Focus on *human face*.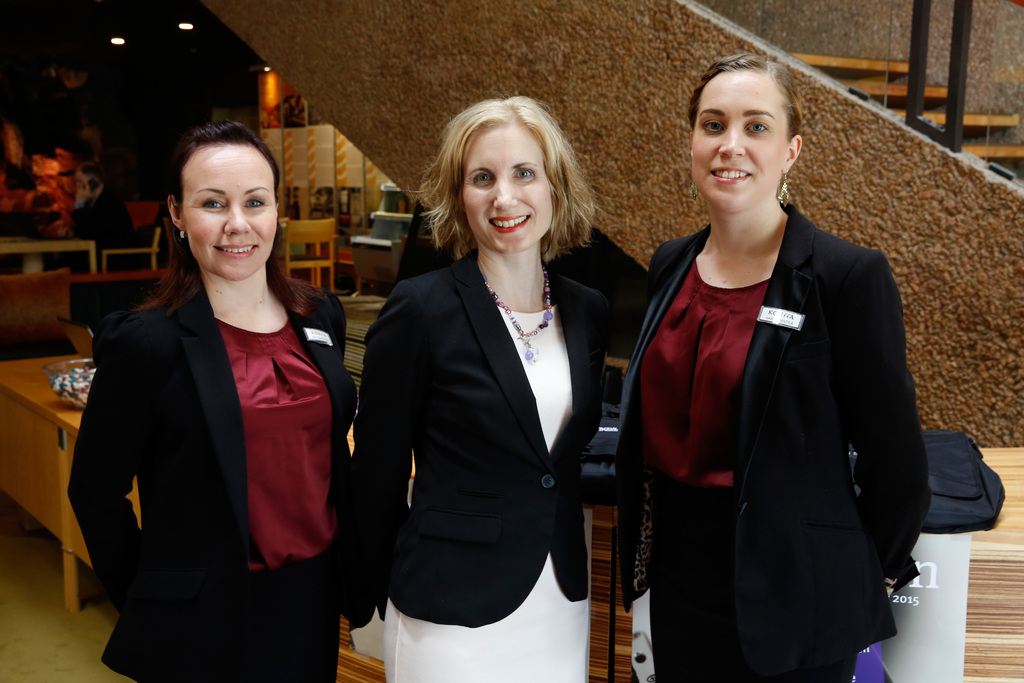
Focused at 692,69,780,213.
